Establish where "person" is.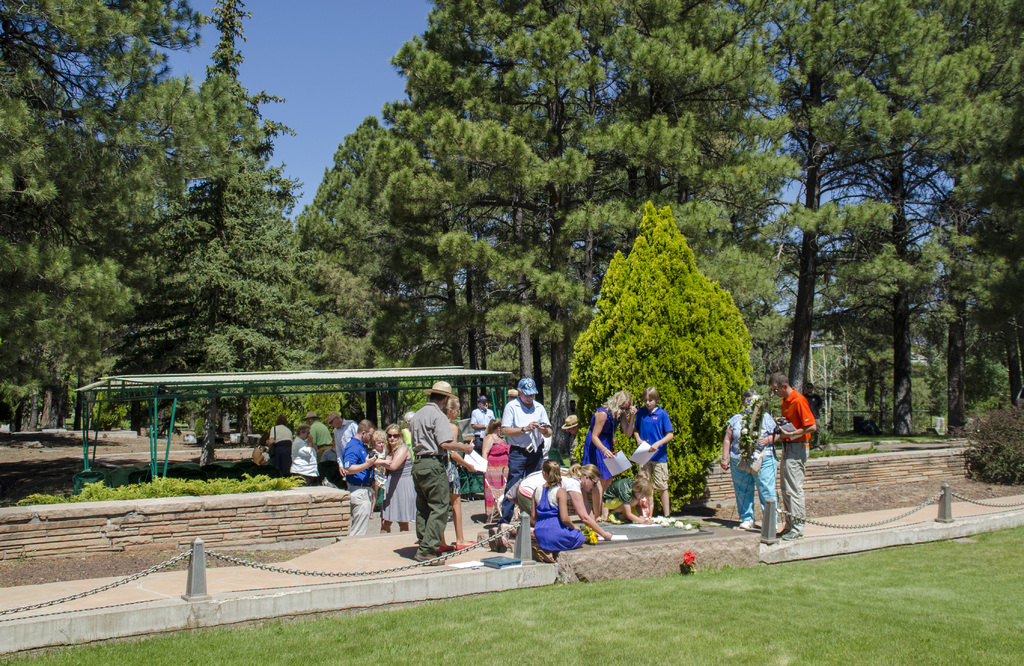
Established at rect(437, 398, 477, 551).
